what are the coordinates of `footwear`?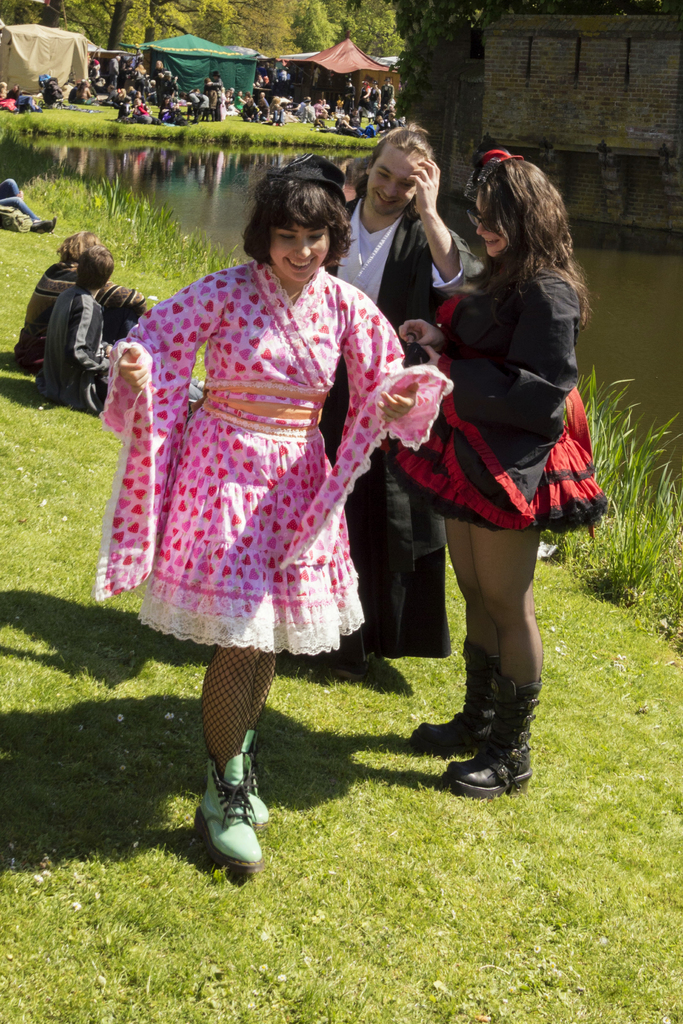
[left=193, top=768, right=263, bottom=878].
